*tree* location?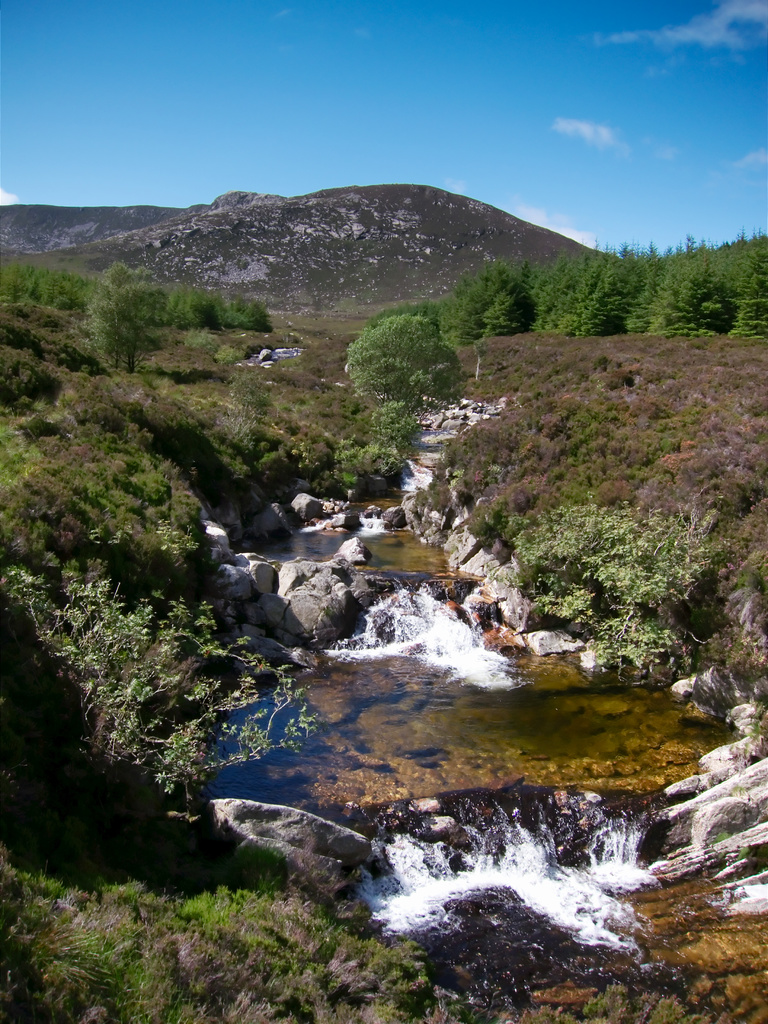
detection(342, 276, 478, 410)
